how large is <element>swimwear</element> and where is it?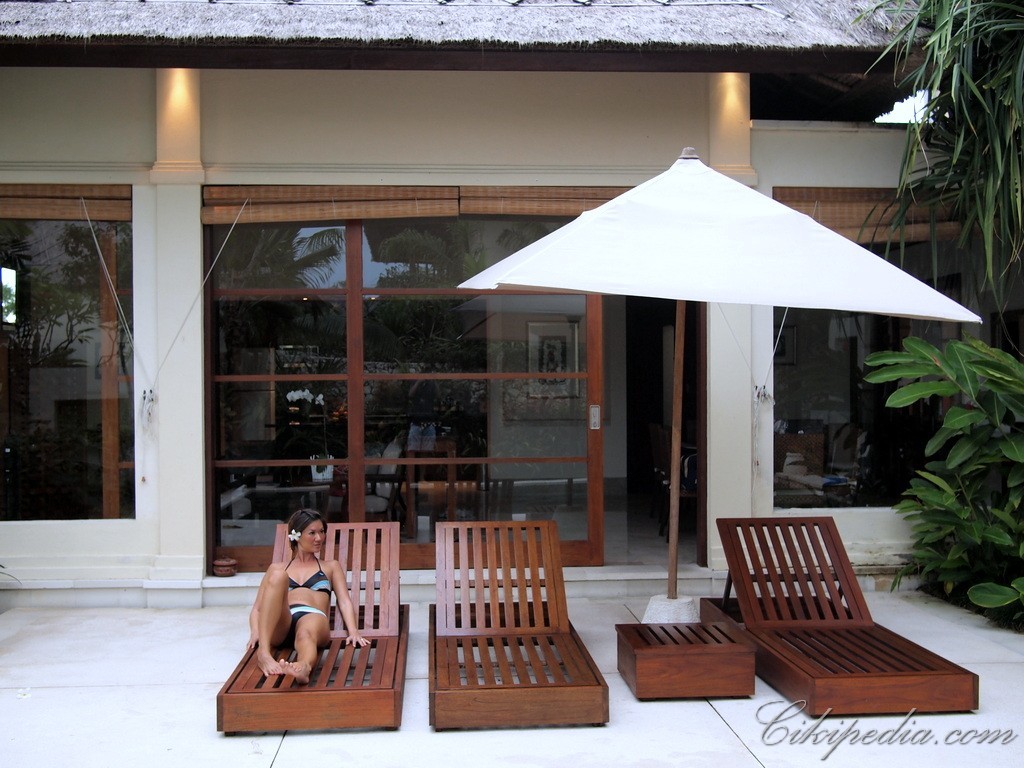
Bounding box: (x1=284, y1=556, x2=334, y2=600).
